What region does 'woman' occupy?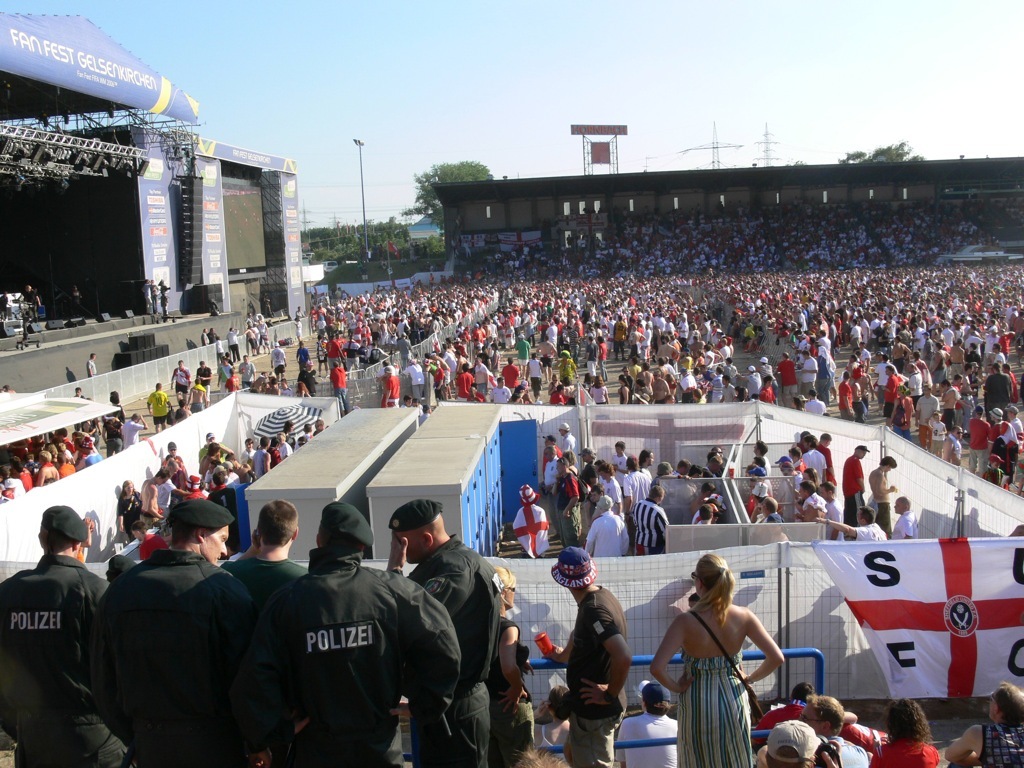
(x1=541, y1=313, x2=549, y2=335).
